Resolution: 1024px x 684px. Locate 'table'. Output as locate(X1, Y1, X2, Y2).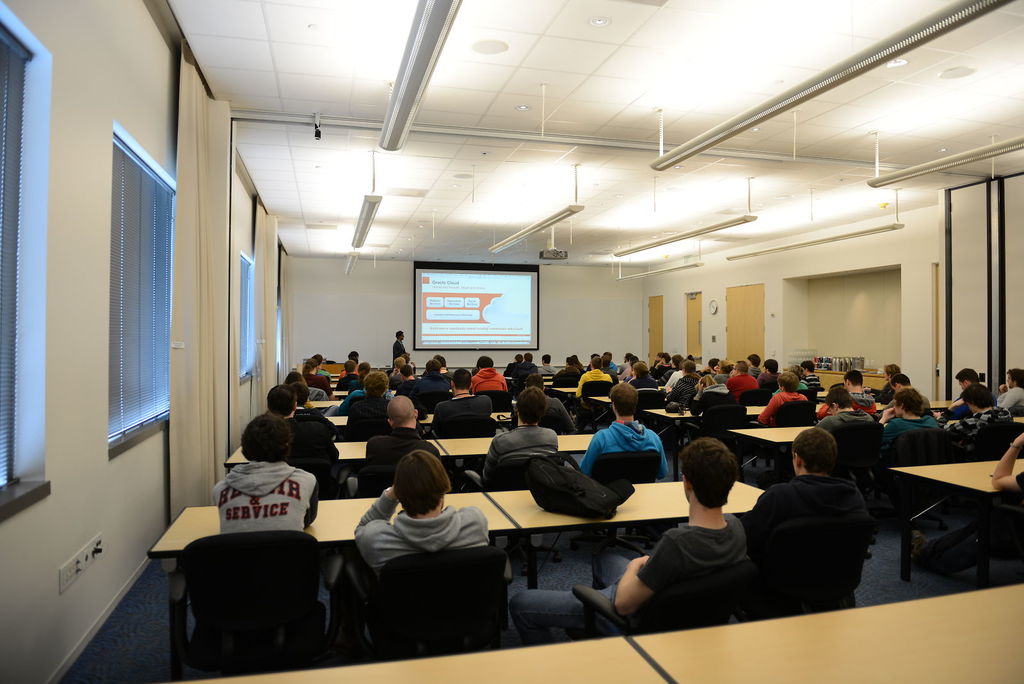
locate(586, 386, 673, 434).
